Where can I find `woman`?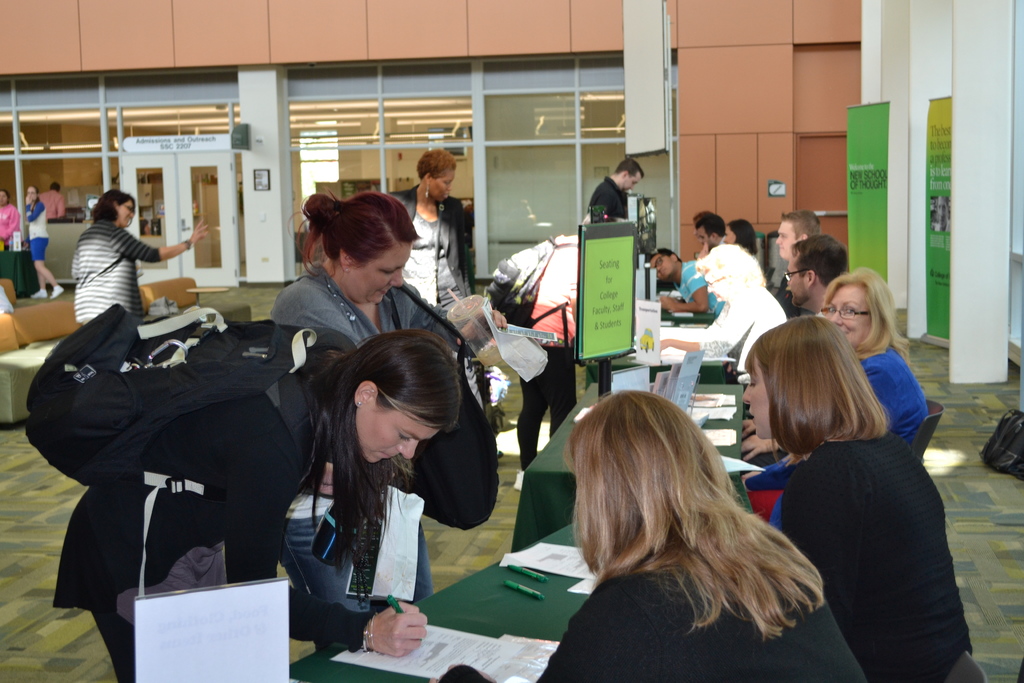
You can find it at crop(660, 241, 787, 386).
